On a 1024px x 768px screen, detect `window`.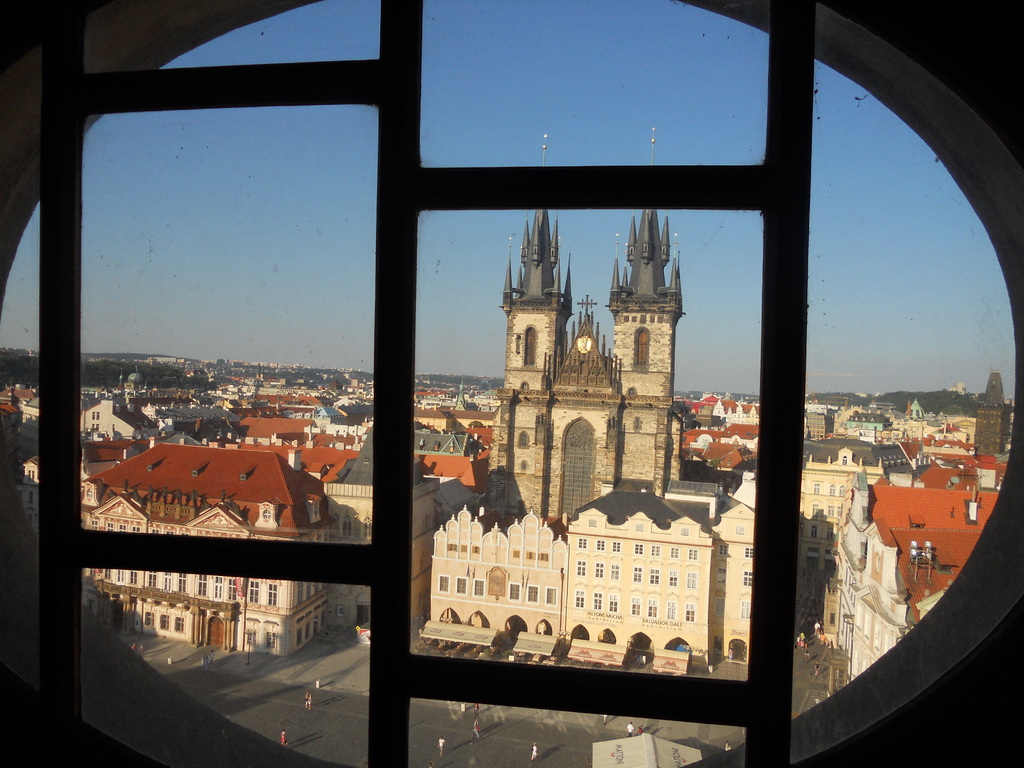
[670, 548, 678, 559].
